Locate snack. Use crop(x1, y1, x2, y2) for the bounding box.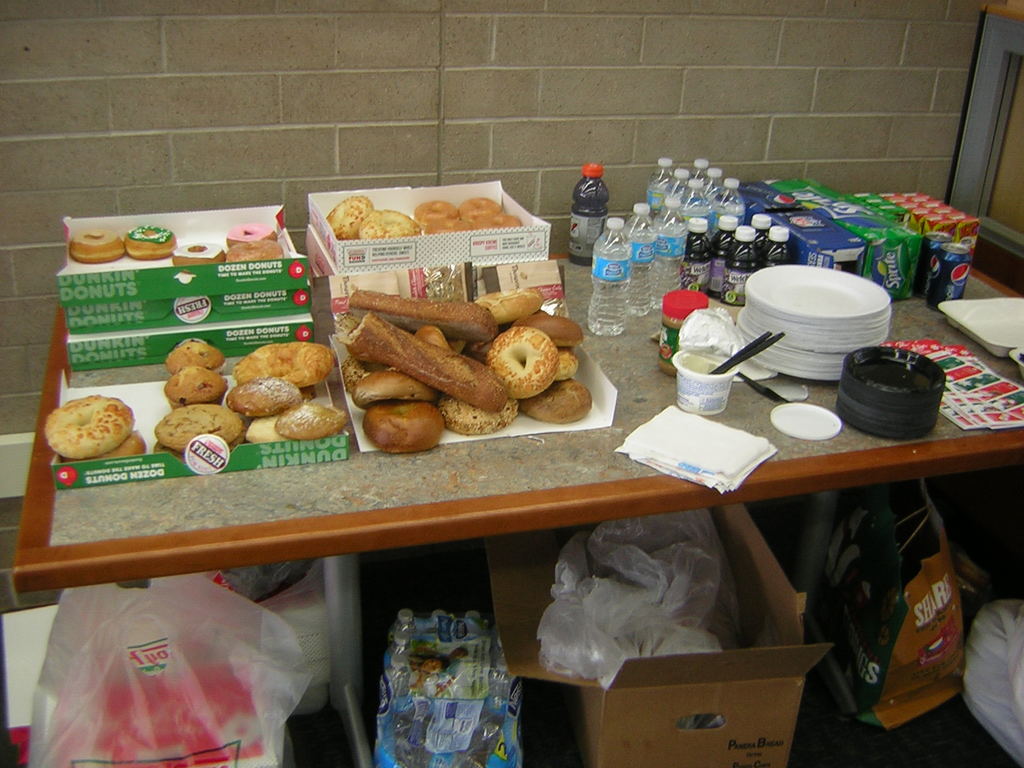
crop(182, 340, 335, 445).
